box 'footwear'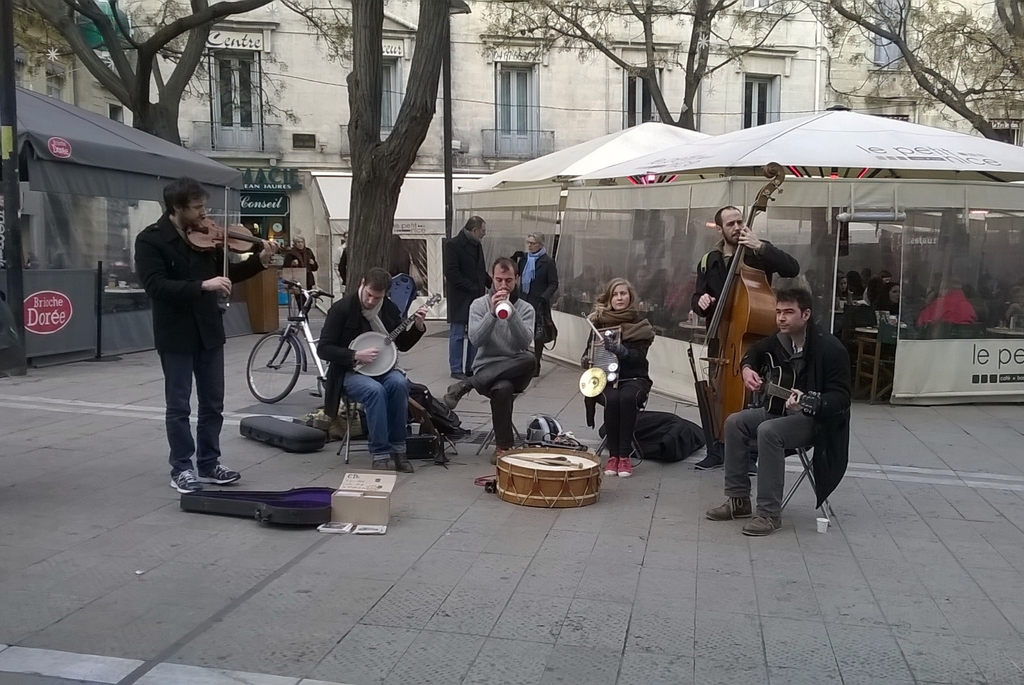
[710,494,753,522]
